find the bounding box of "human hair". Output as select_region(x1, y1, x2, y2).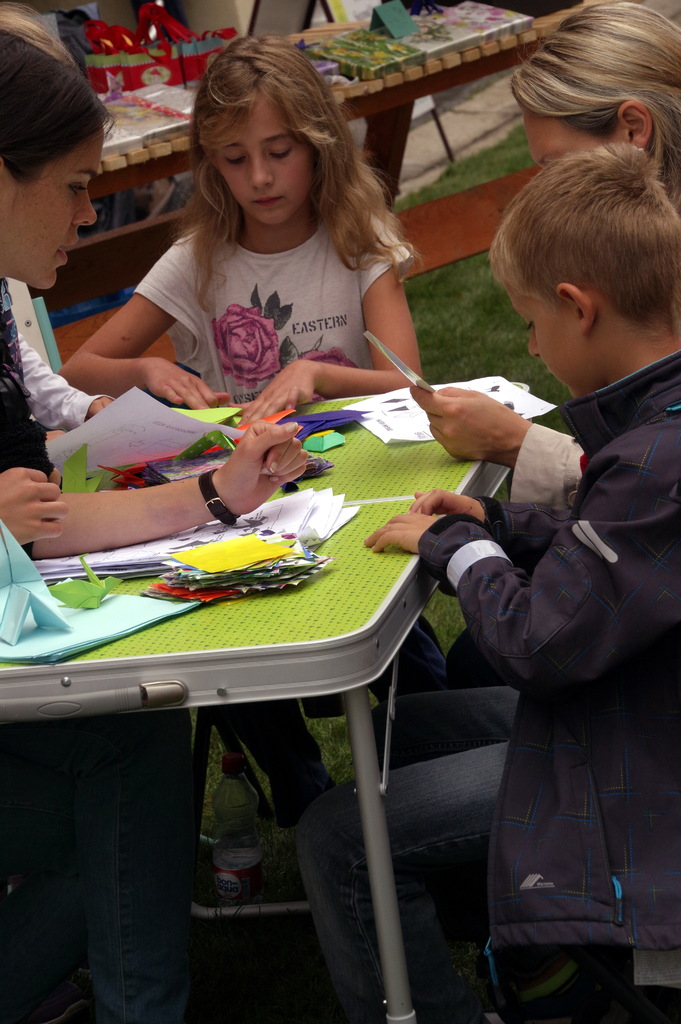
select_region(193, 15, 404, 305).
